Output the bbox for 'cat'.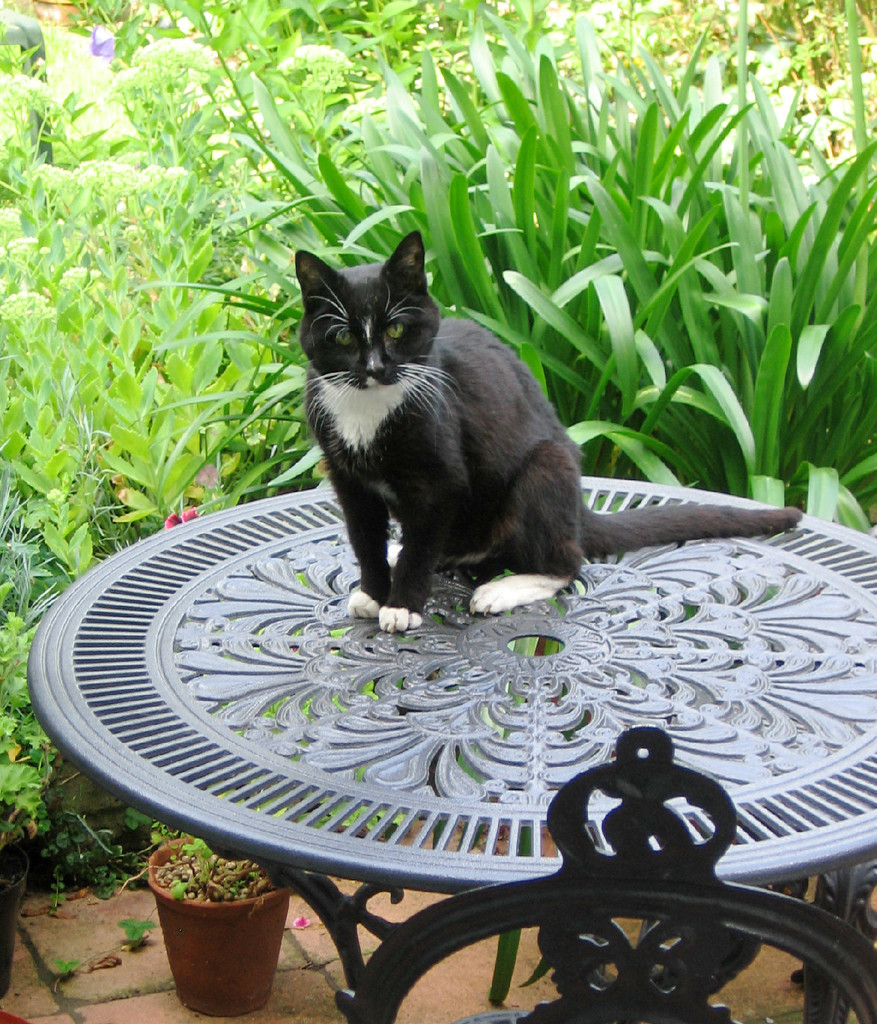
292/226/803/636.
